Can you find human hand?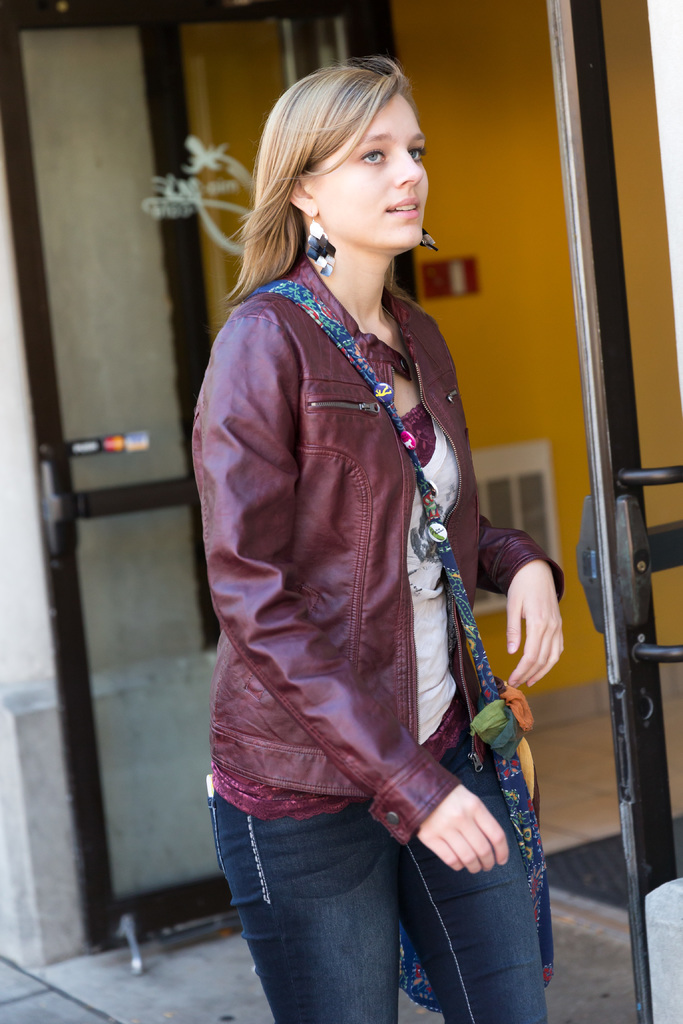
Yes, bounding box: (x1=502, y1=568, x2=569, y2=692).
